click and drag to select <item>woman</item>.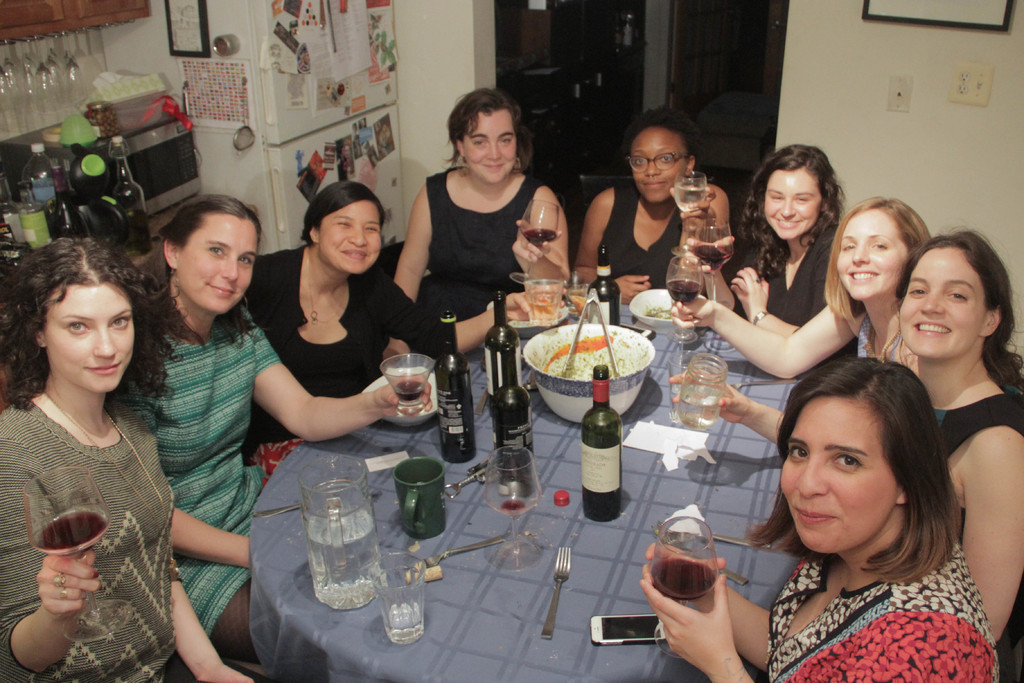
Selection: (left=666, top=192, right=960, bottom=382).
